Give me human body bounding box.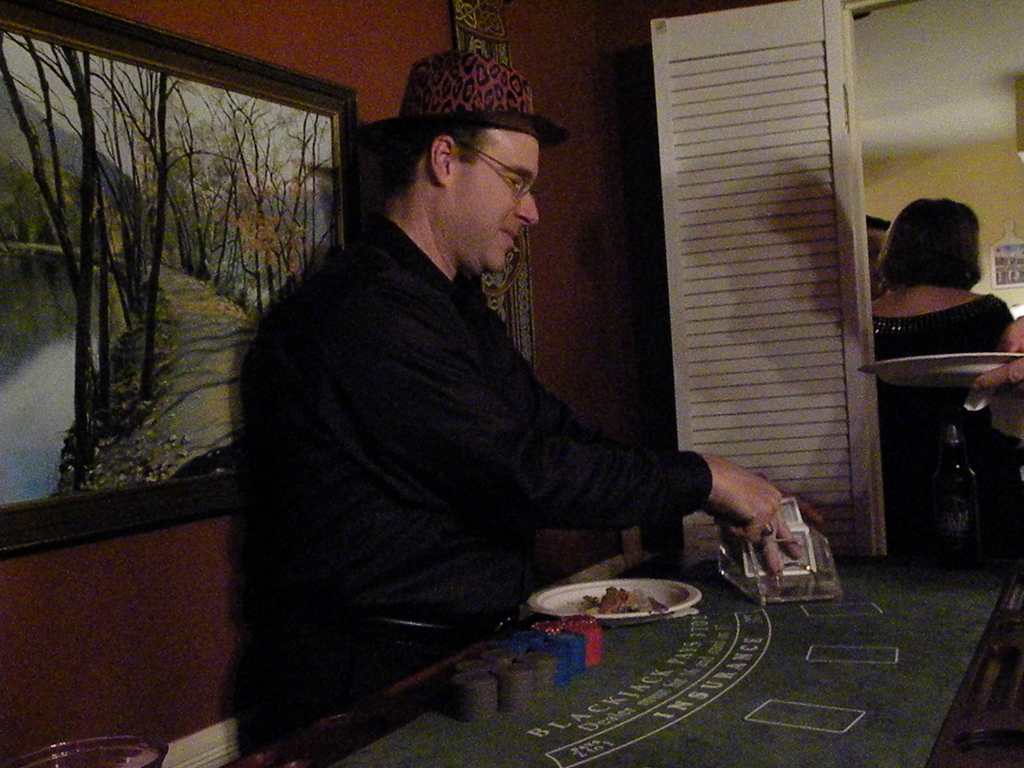
box=[152, 65, 712, 756].
